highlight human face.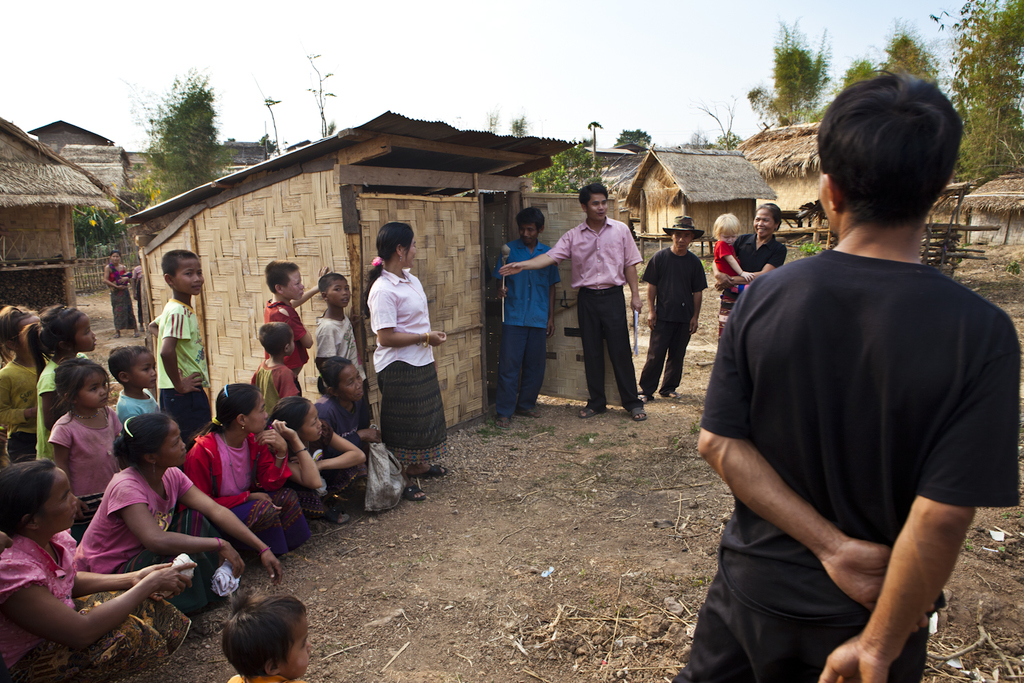
Highlighted region: 582/186/612/221.
